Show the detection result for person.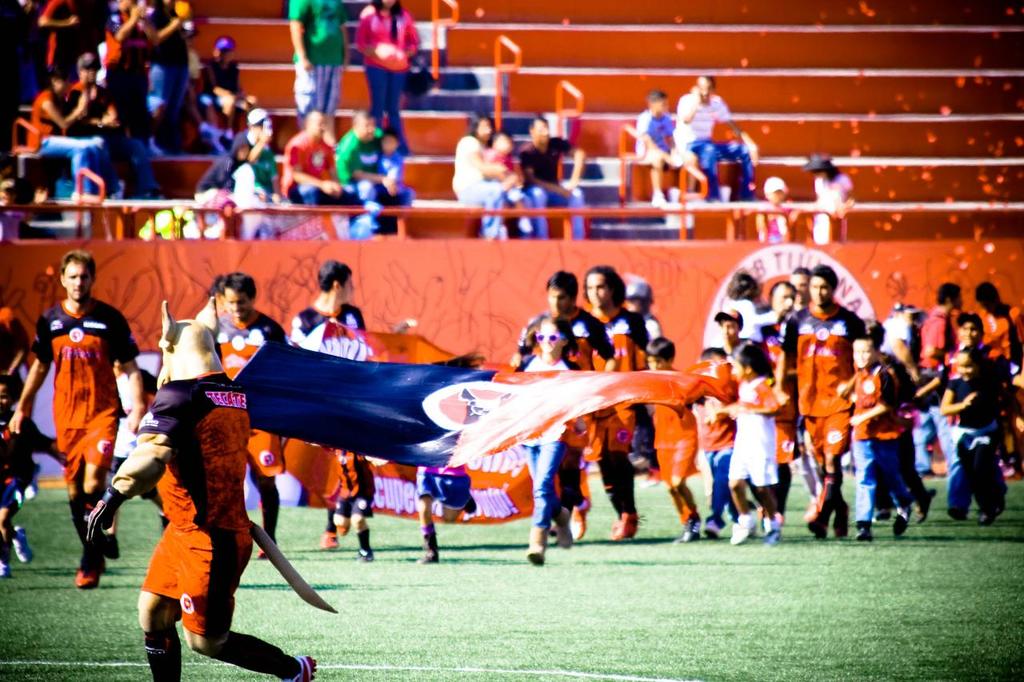
Rect(350, 0, 414, 141).
